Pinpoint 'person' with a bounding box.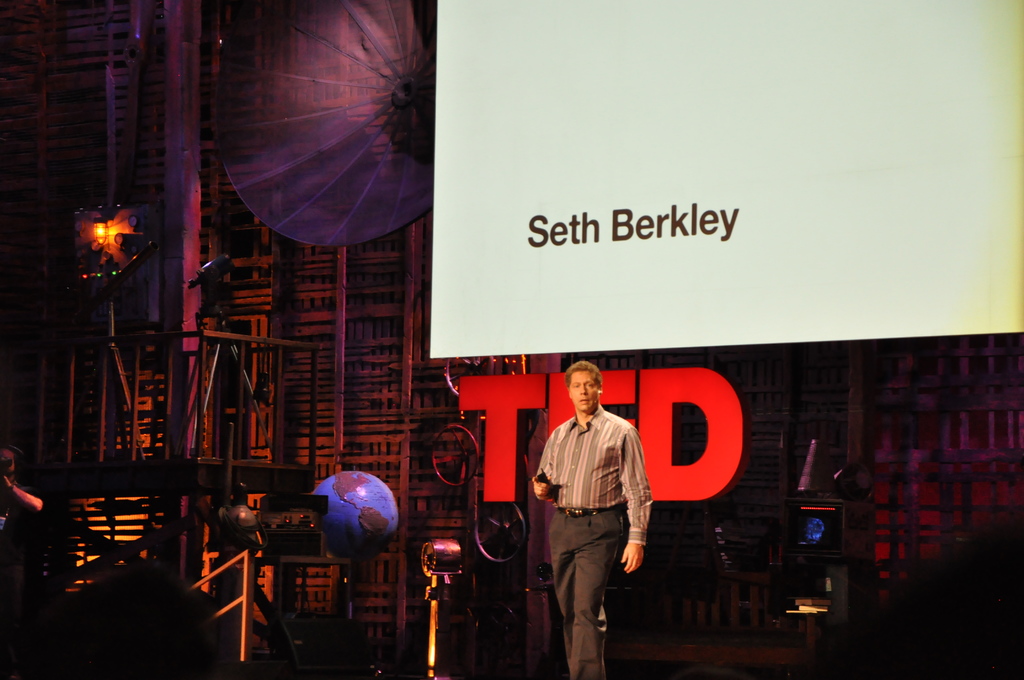
select_region(535, 364, 649, 679).
